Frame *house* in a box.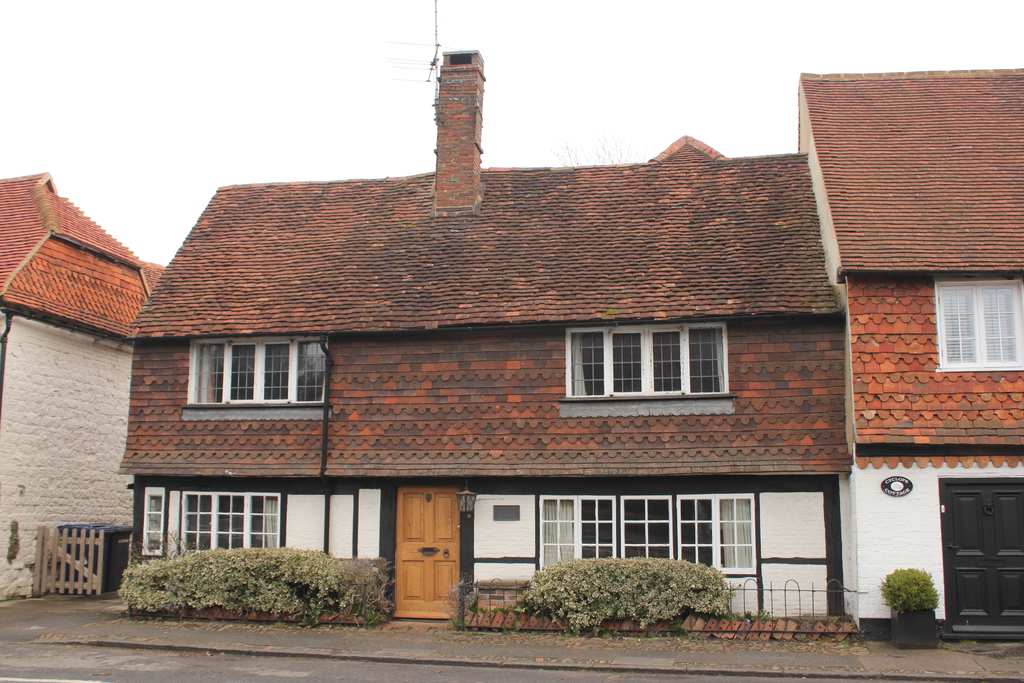
rect(804, 67, 1023, 649).
